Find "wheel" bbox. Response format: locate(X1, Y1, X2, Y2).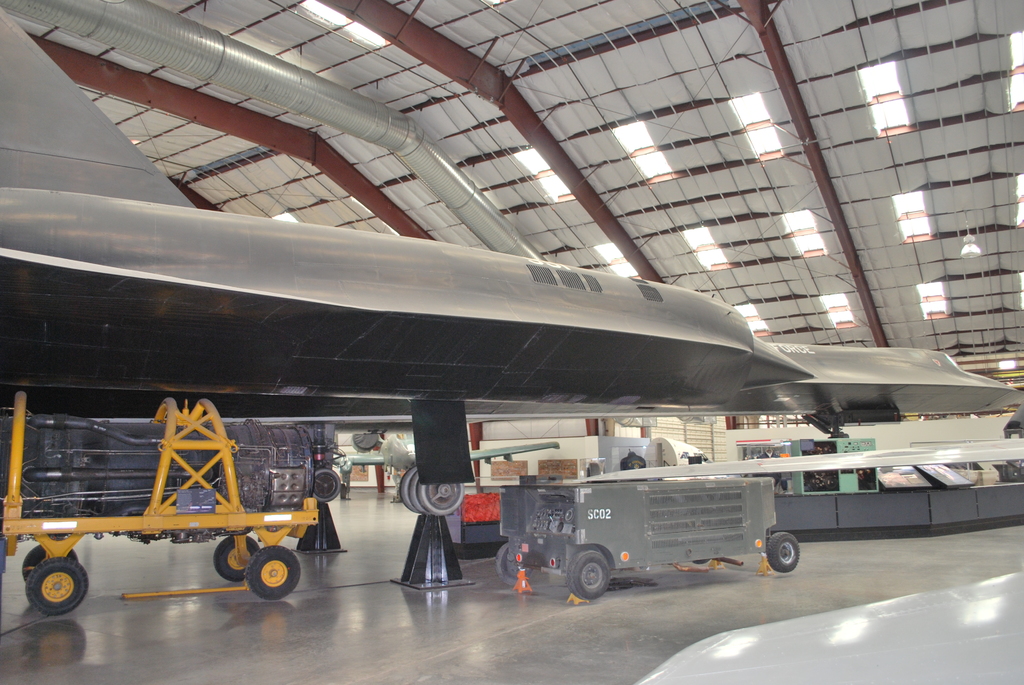
locate(696, 559, 710, 566).
